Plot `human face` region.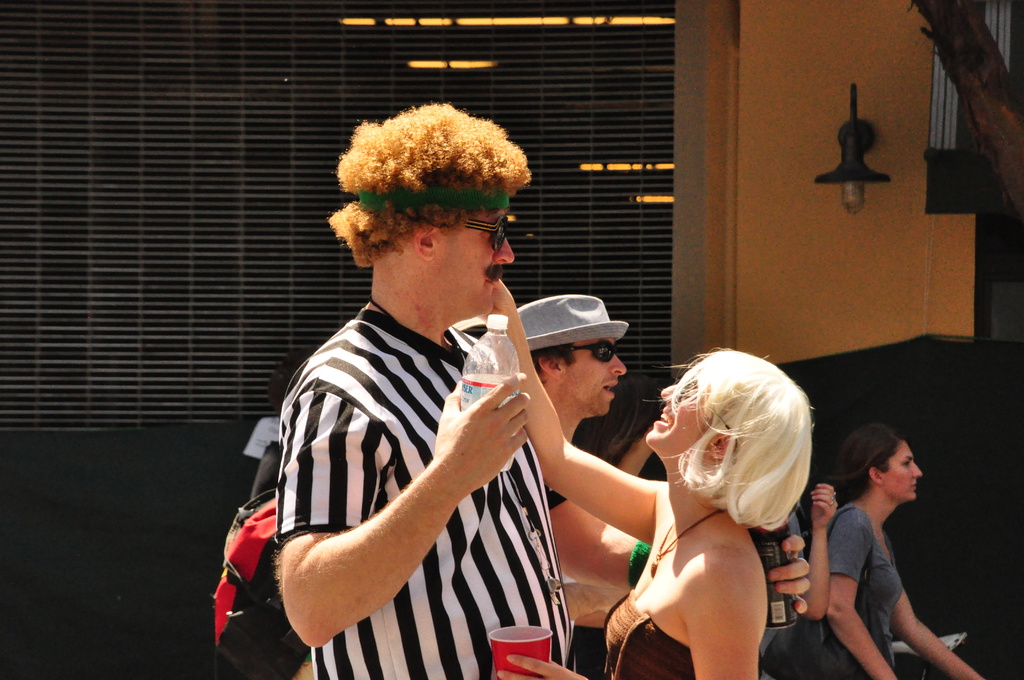
Plotted at (435,209,516,321).
